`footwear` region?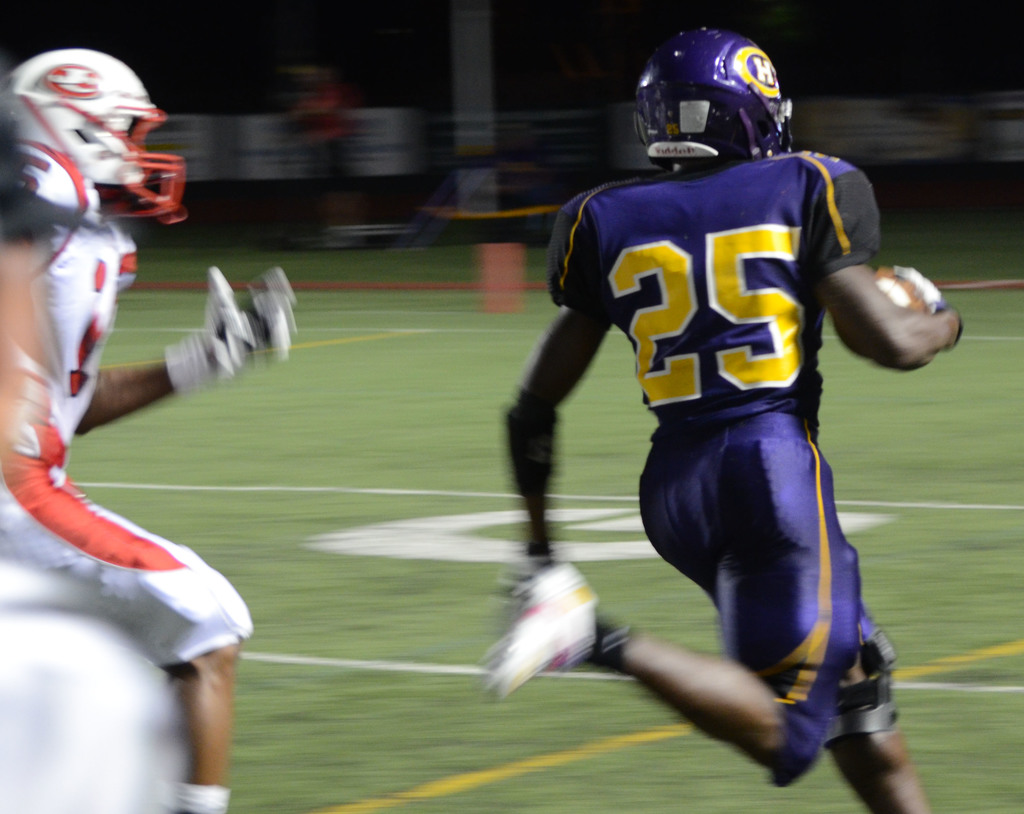
left=481, top=559, right=604, bottom=700
